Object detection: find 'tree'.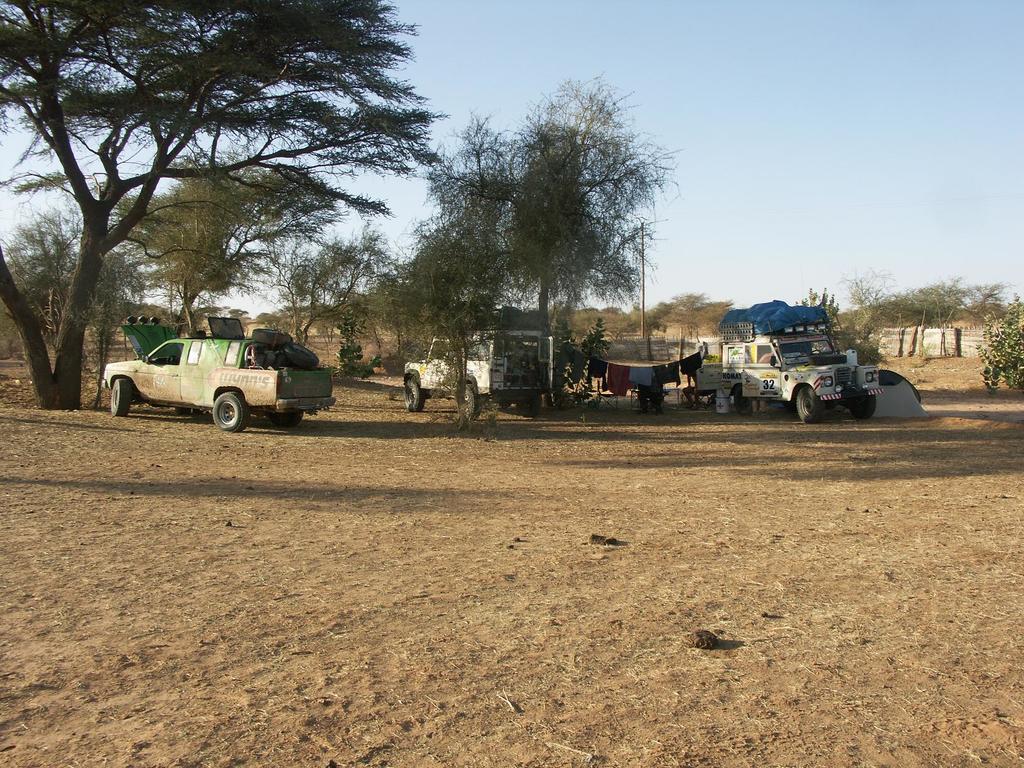
box(266, 230, 395, 348).
